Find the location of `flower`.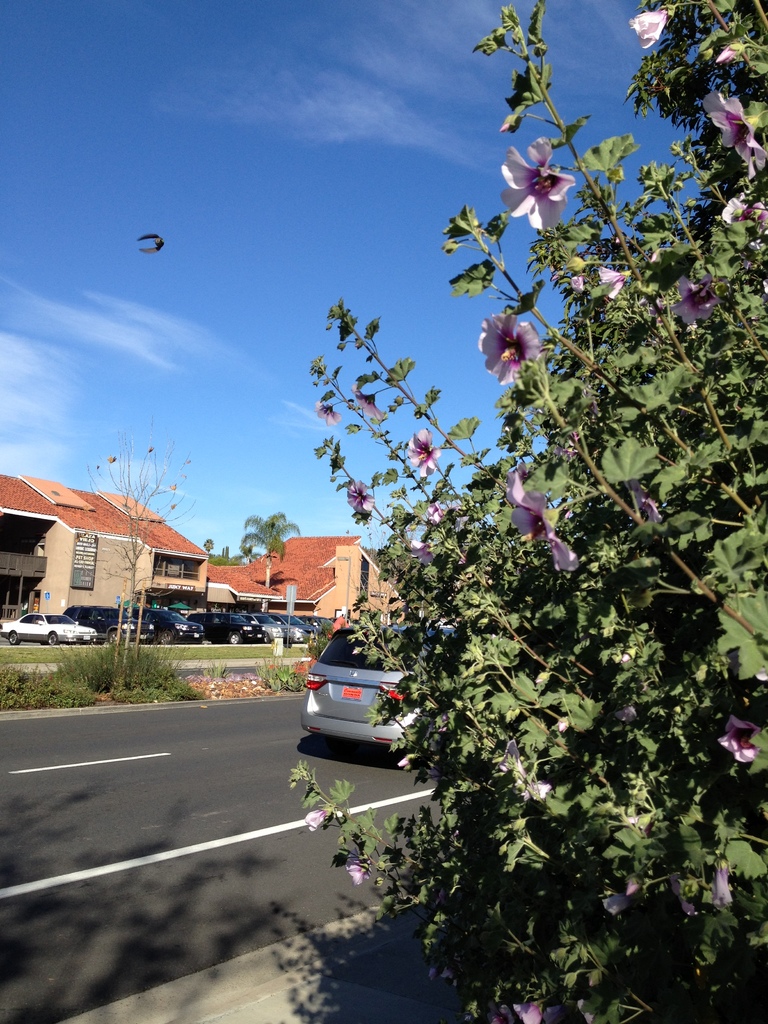
Location: 702:108:767:183.
